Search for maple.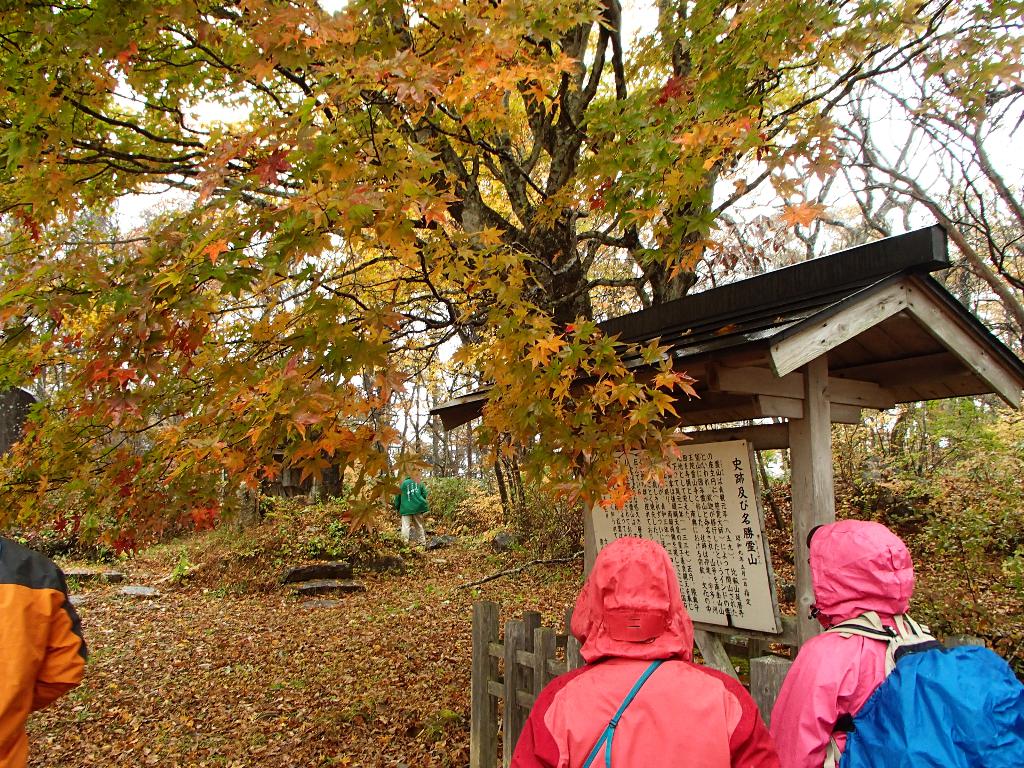
Found at <box>605,0,1023,342</box>.
